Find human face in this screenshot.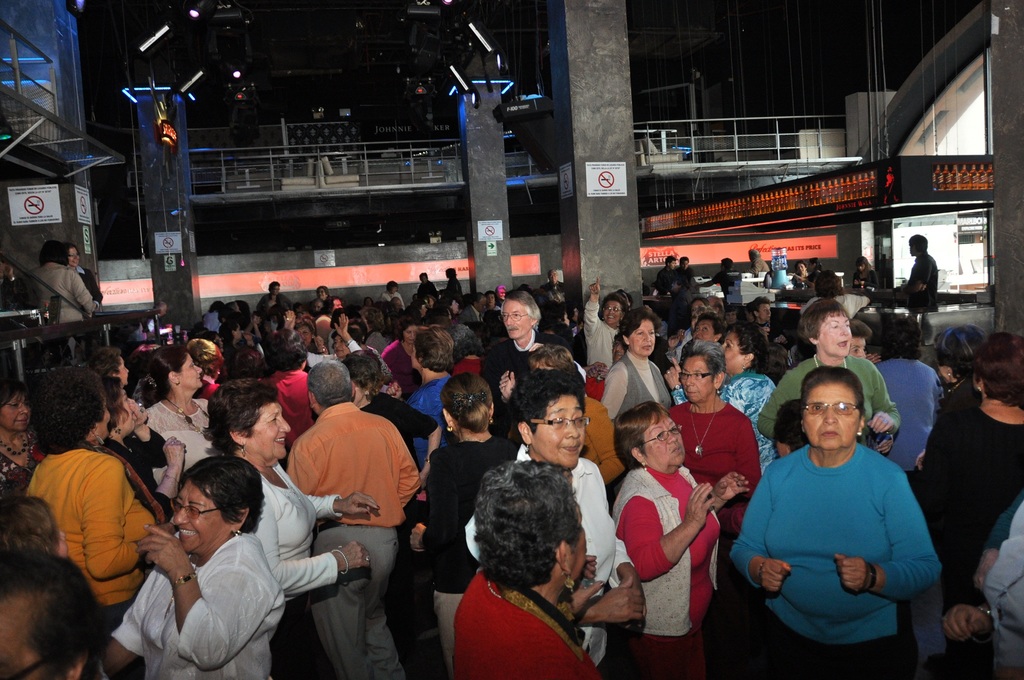
The bounding box for human face is (x1=118, y1=390, x2=134, y2=433).
